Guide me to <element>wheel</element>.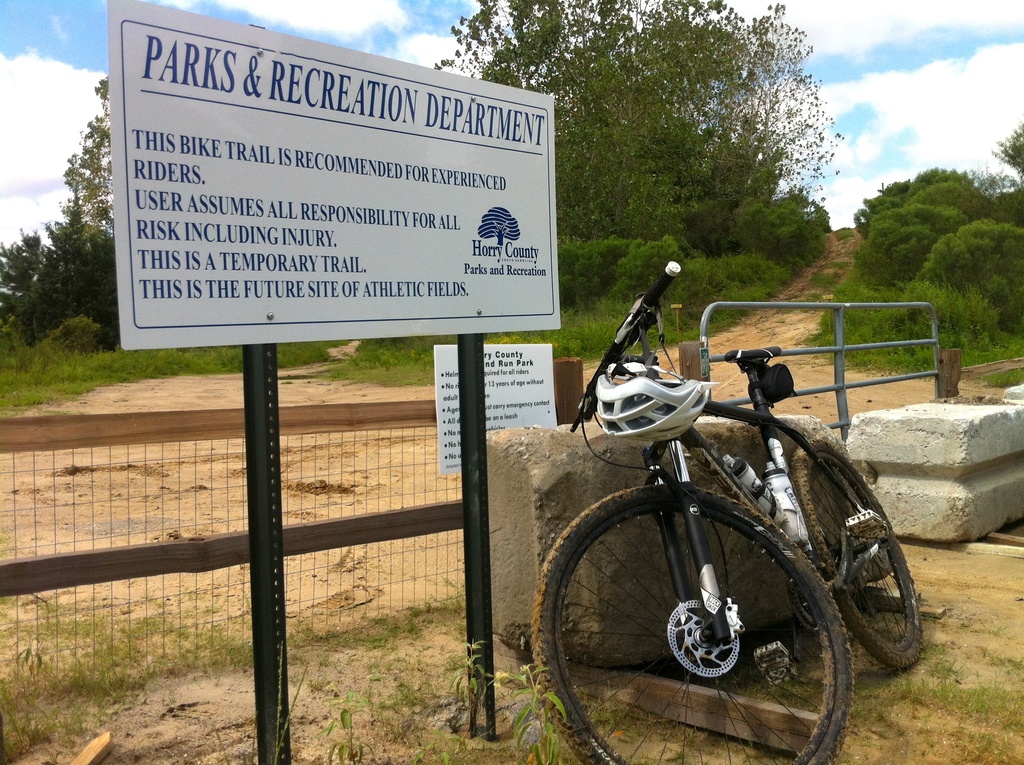
Guidance: (786, 438, 924, 672).
